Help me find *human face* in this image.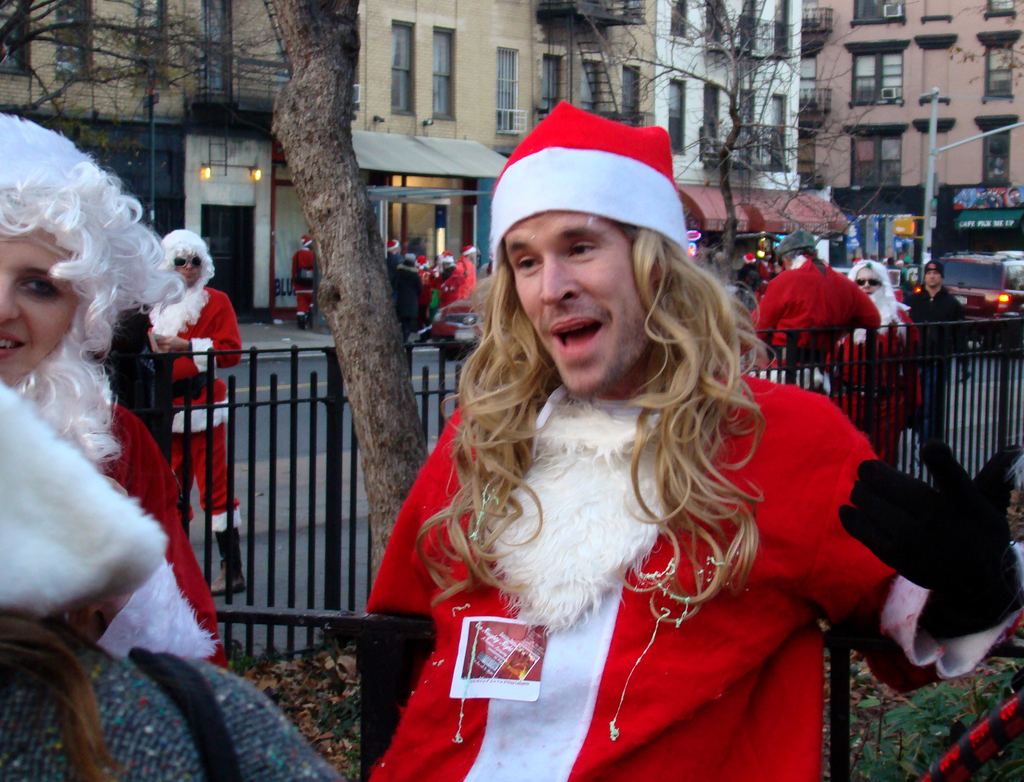
Found it: crop(854, 262, 884, 300).
